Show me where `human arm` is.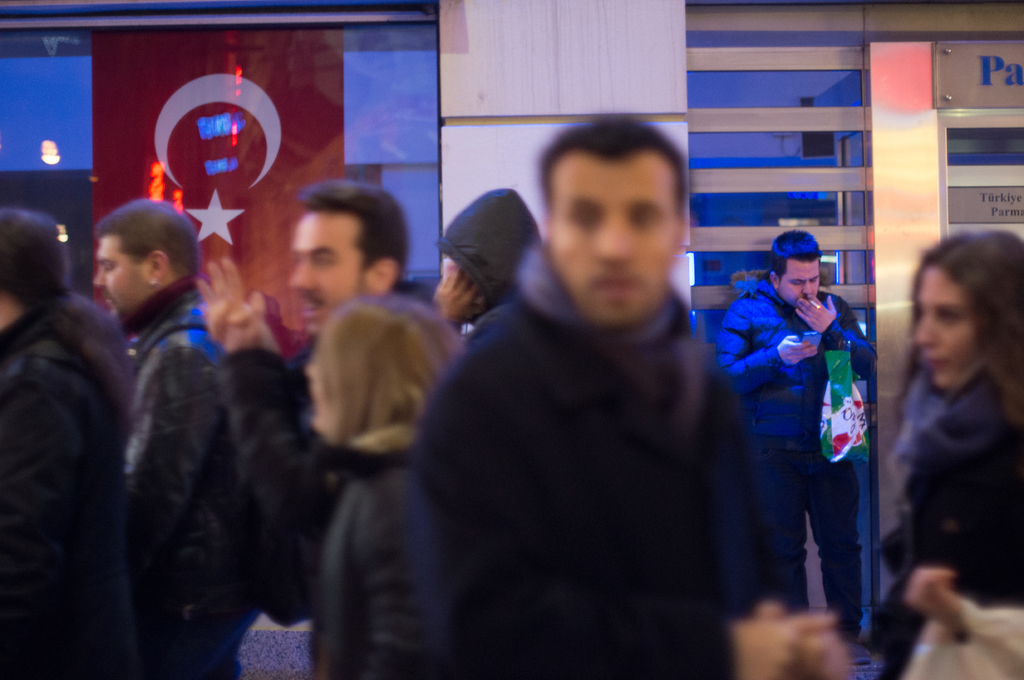
`human arm` is at bbox=(0, 362, 90, 644).
